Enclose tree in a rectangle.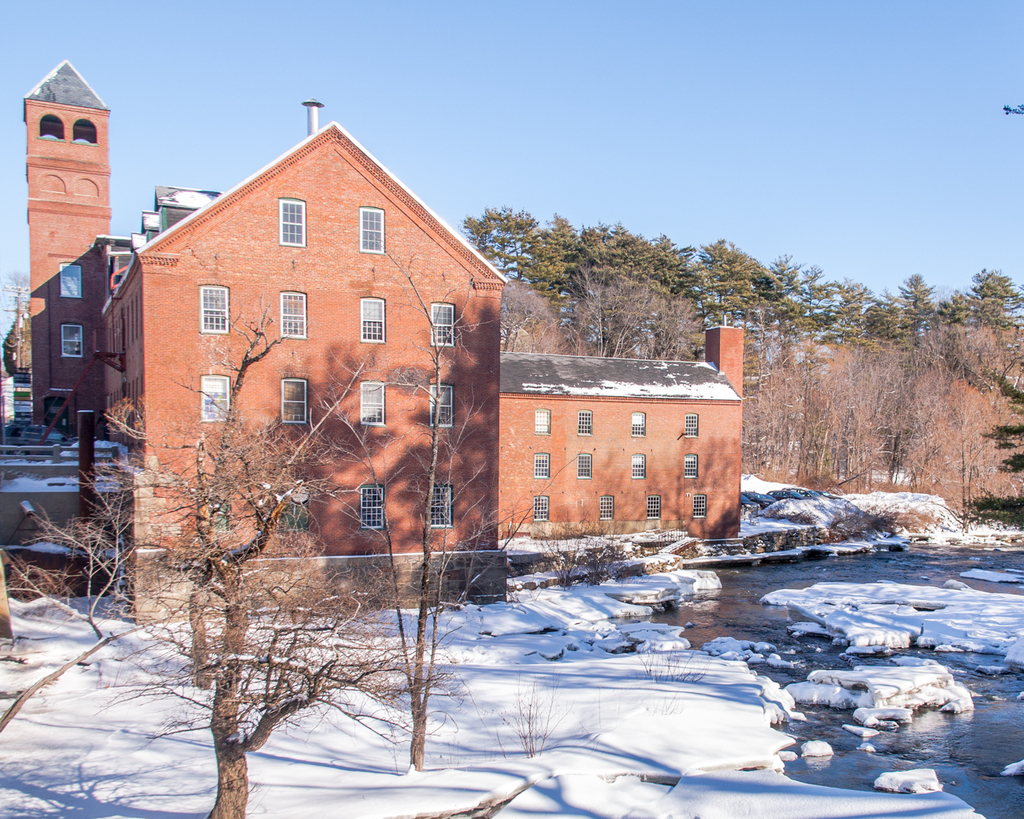
rect(0, 295, 471, 818).
